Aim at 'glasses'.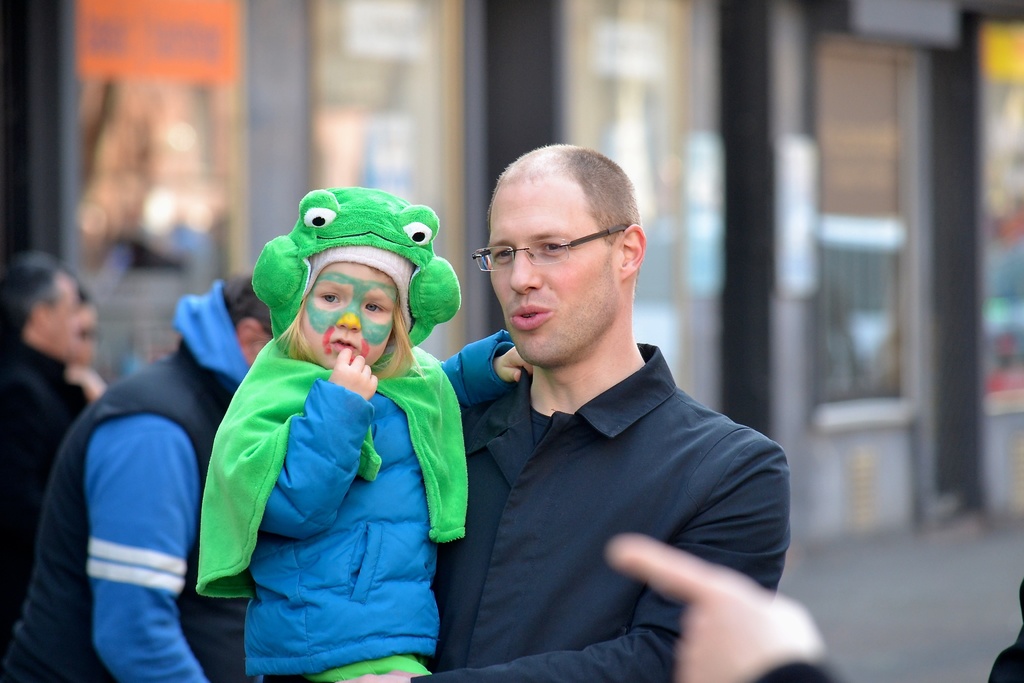
Aimed at (477,229,625,279).
